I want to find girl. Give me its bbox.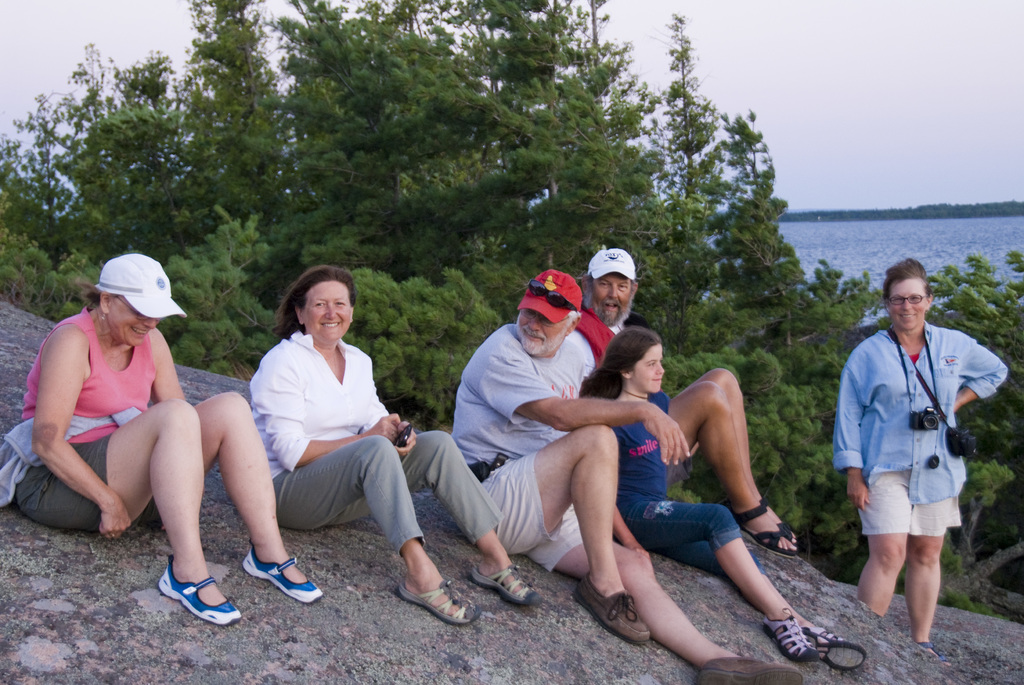
bbox(577, 325, 845, 663).
